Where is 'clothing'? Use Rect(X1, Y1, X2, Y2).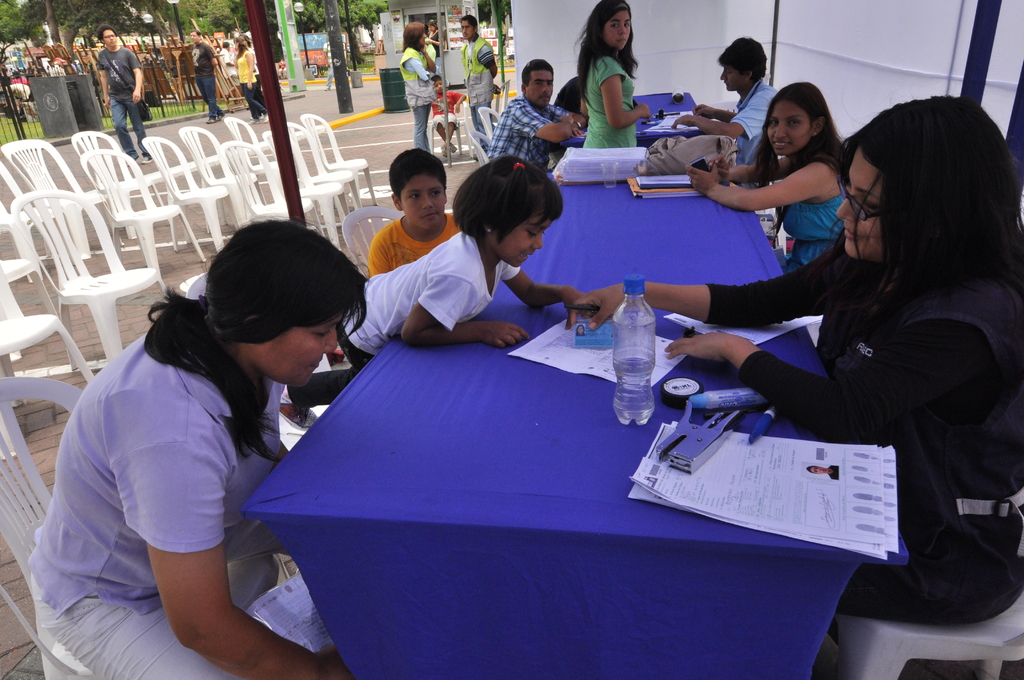
Rect(41, 286, 328, 645).
